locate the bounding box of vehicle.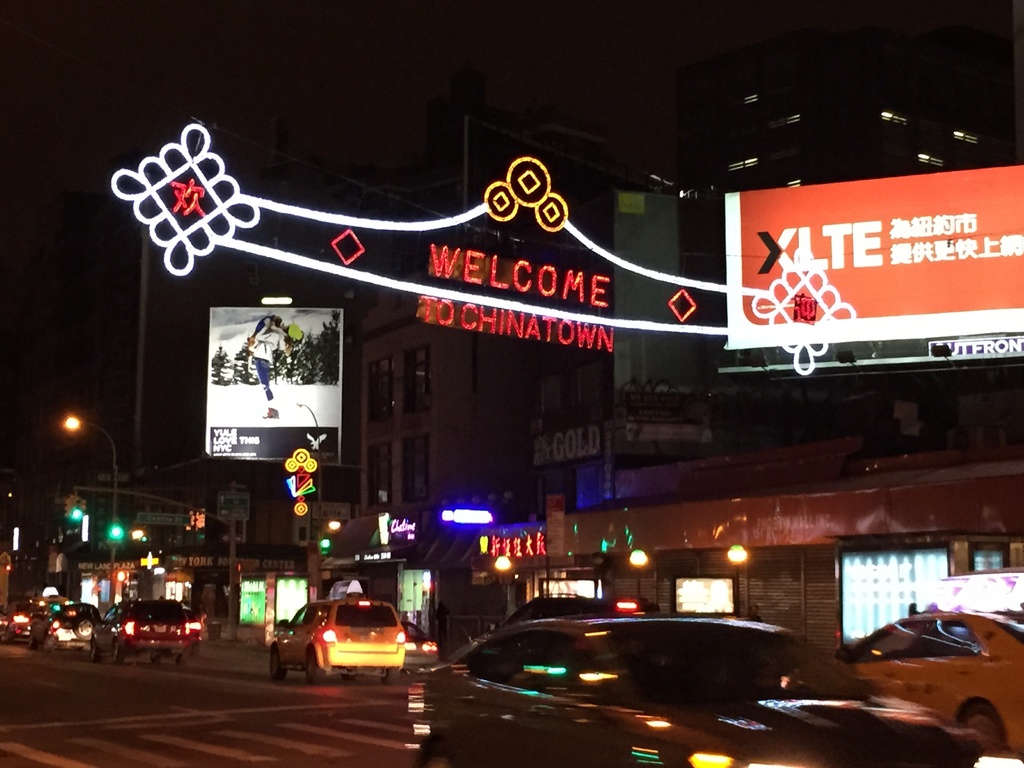
Bounding box: 833, 607, 1023, 743.
